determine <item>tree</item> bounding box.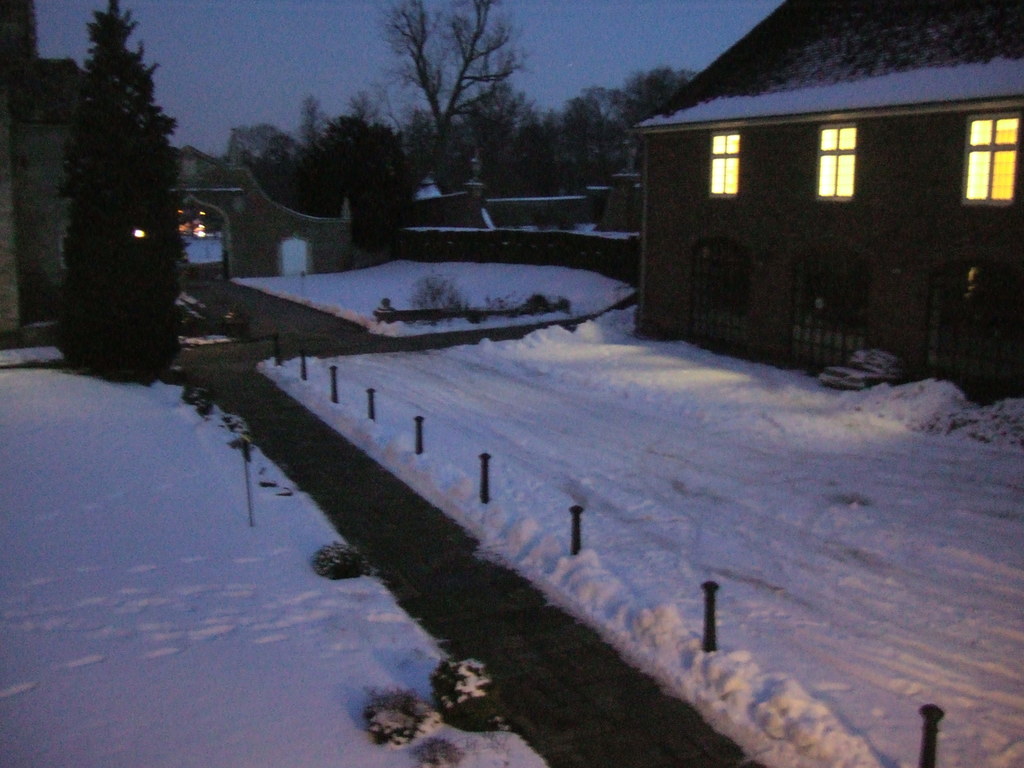
Determined: [36,8,194,396].
